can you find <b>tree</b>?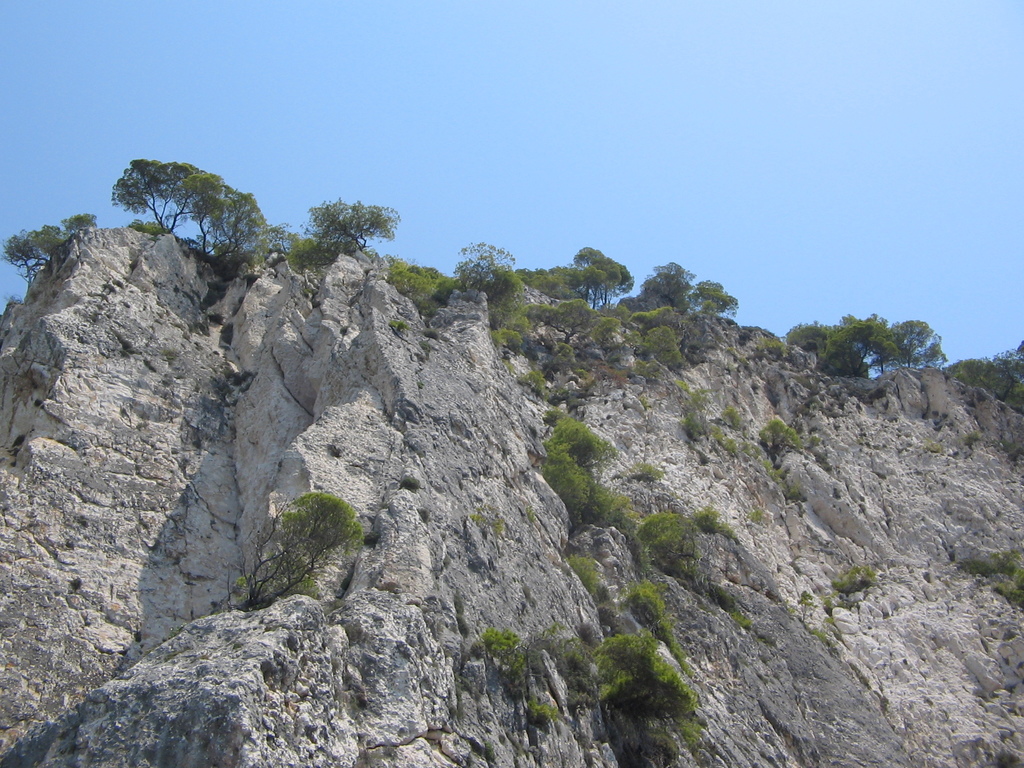
Yes, bounding box: l=308, t=202, r=411, b=247.
